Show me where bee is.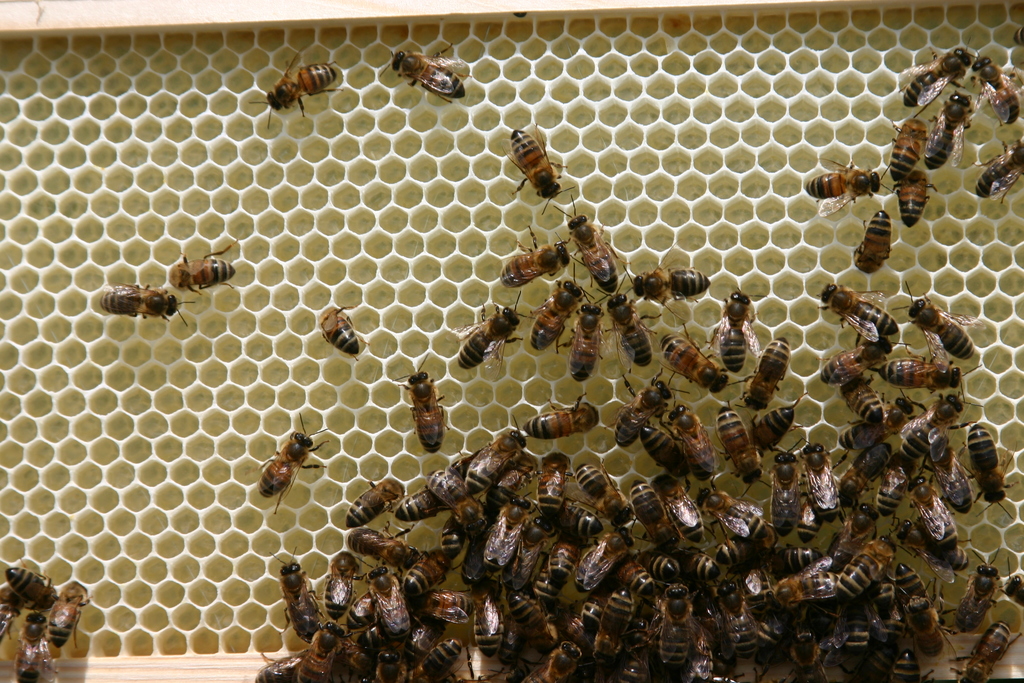
bee is at <bbox>904, 460, 966, 572</bbox>.
